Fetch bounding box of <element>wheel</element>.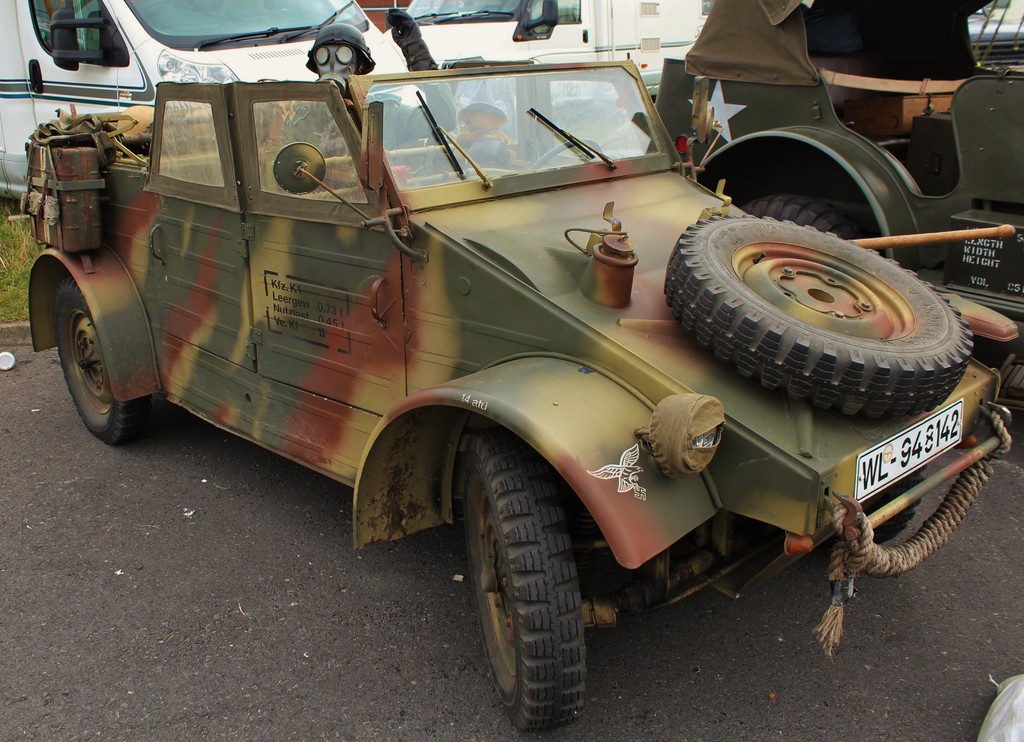
Bbox: detection(446, 448, 595, 714).
